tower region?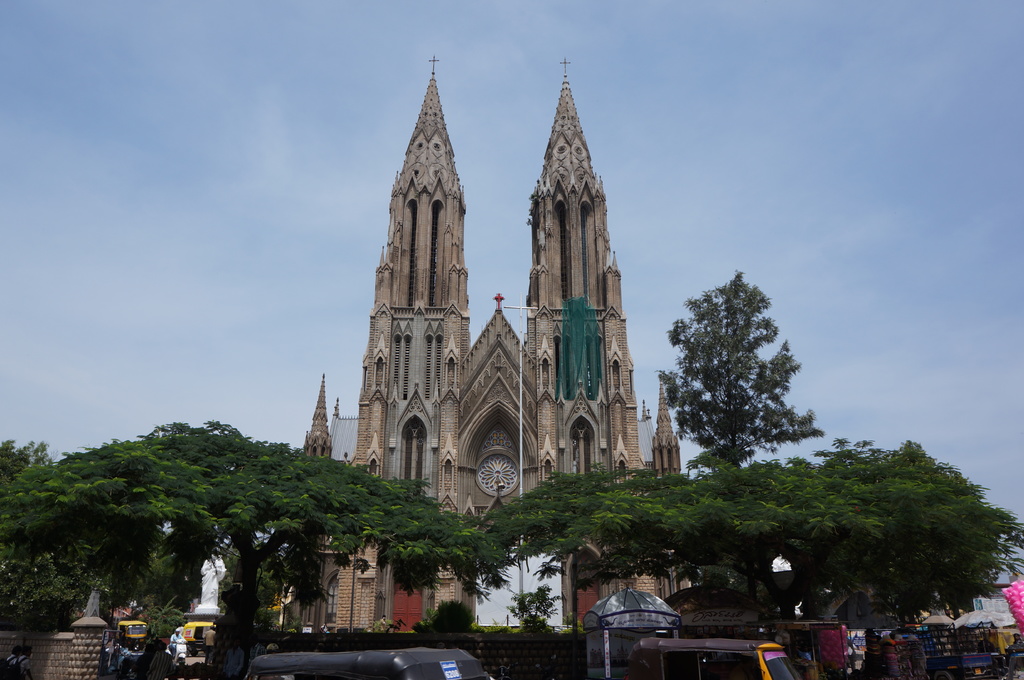
[x1=303, y1=57, x2=680, y2=629]
